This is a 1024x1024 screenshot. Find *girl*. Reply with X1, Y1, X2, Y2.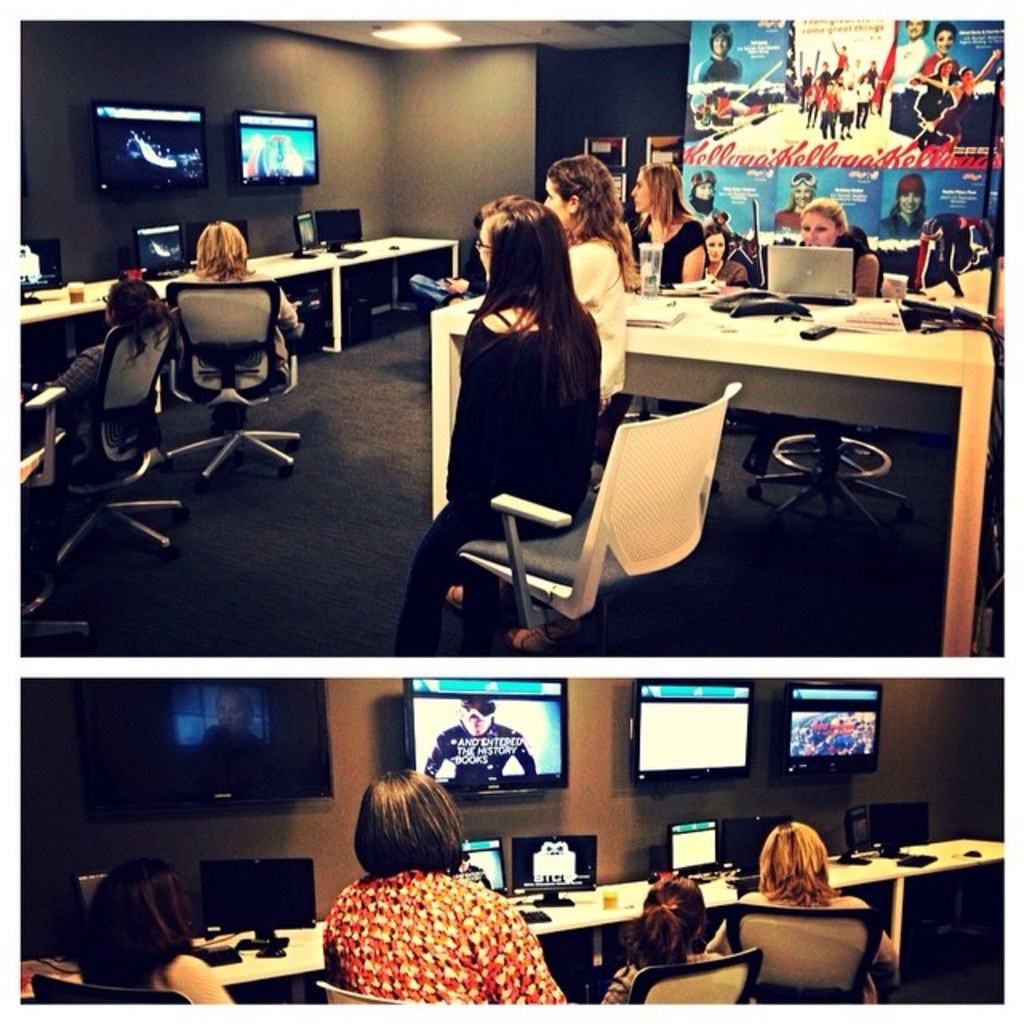
594, 874, 755, 1008.
